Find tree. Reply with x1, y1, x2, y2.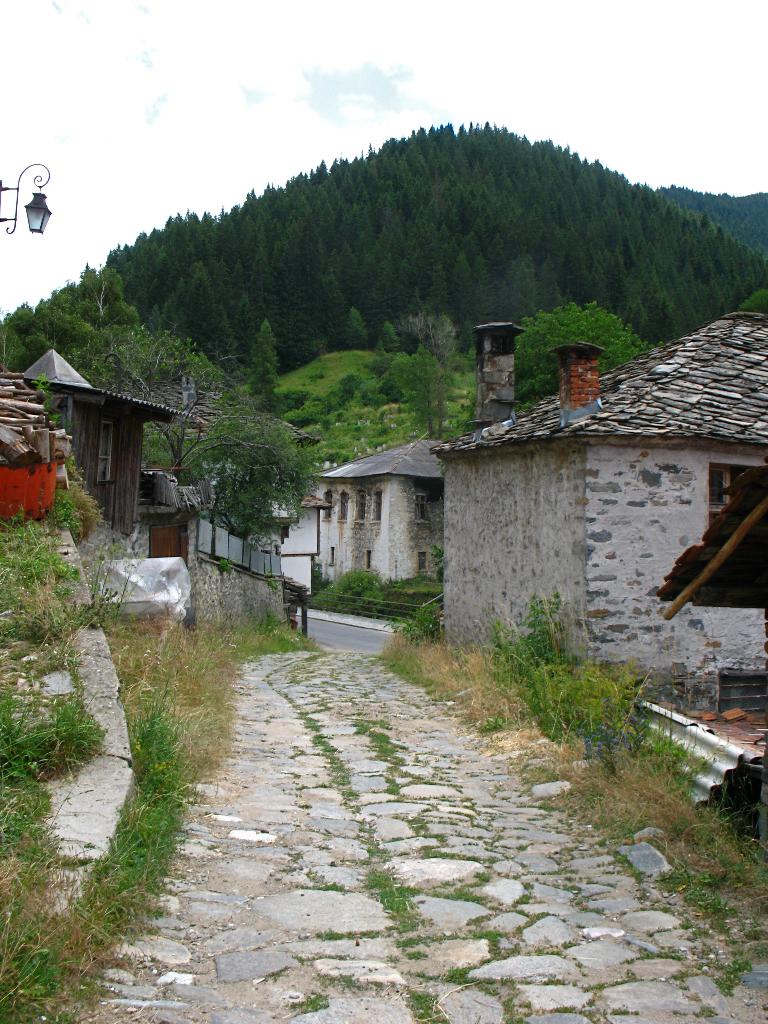
276, 296, 317, 361.
